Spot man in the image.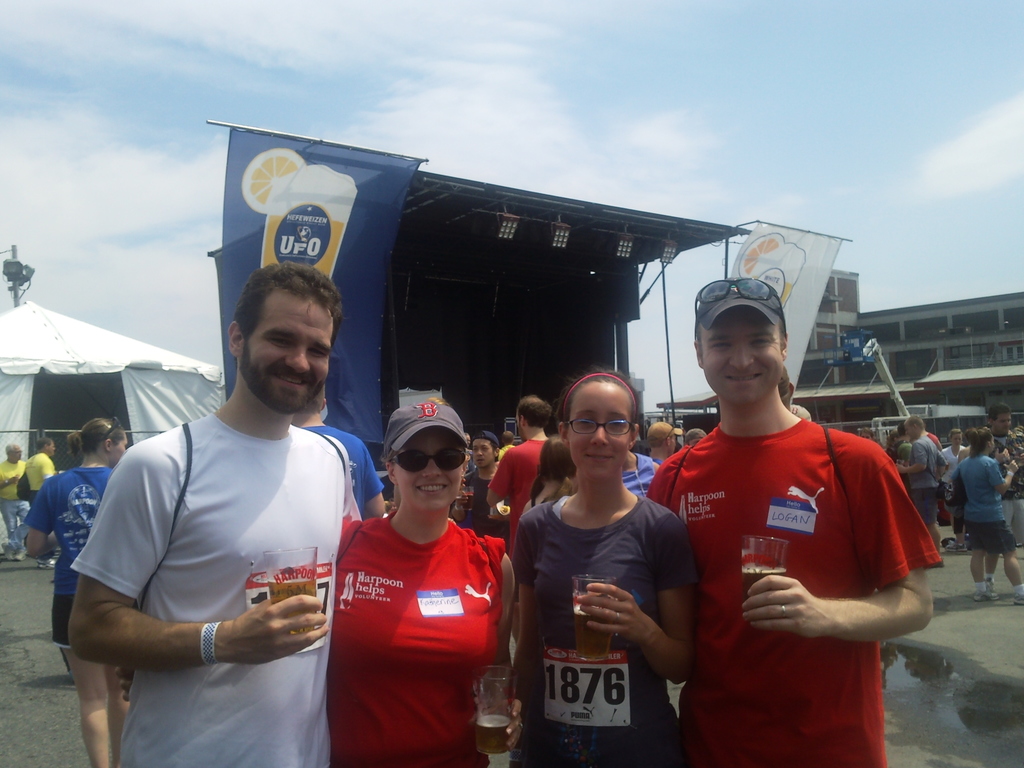
man found at (x1=985, y1=399, x2=1023, y2=596).
